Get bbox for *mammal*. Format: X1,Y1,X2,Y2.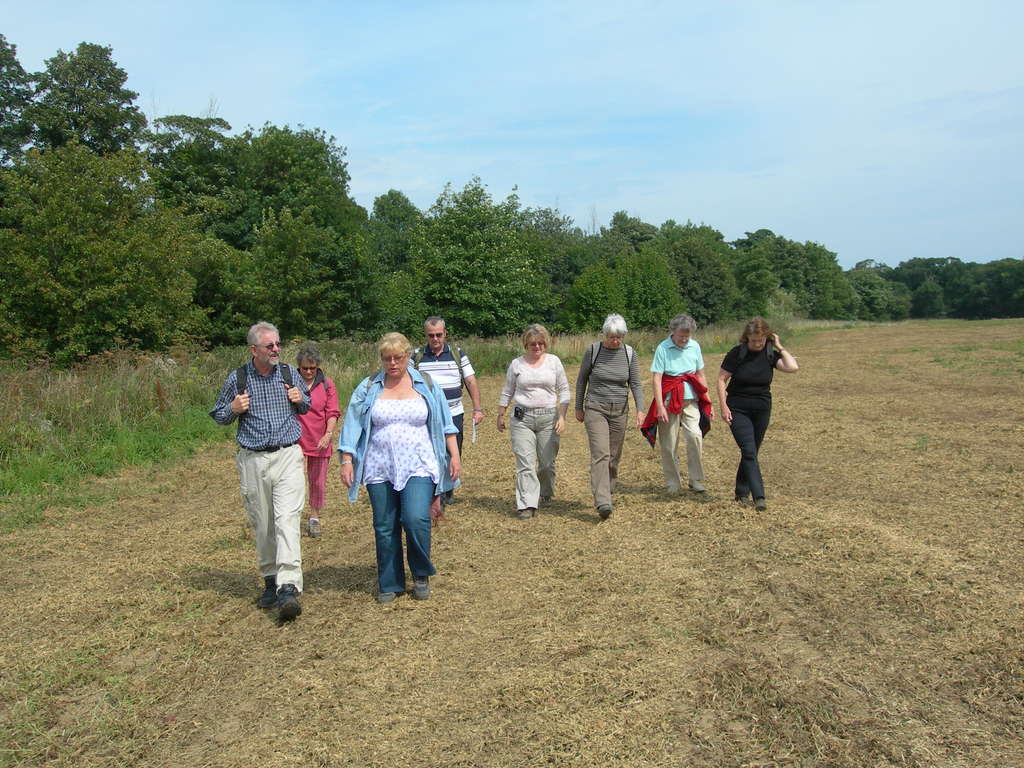
499,323,574,519.
